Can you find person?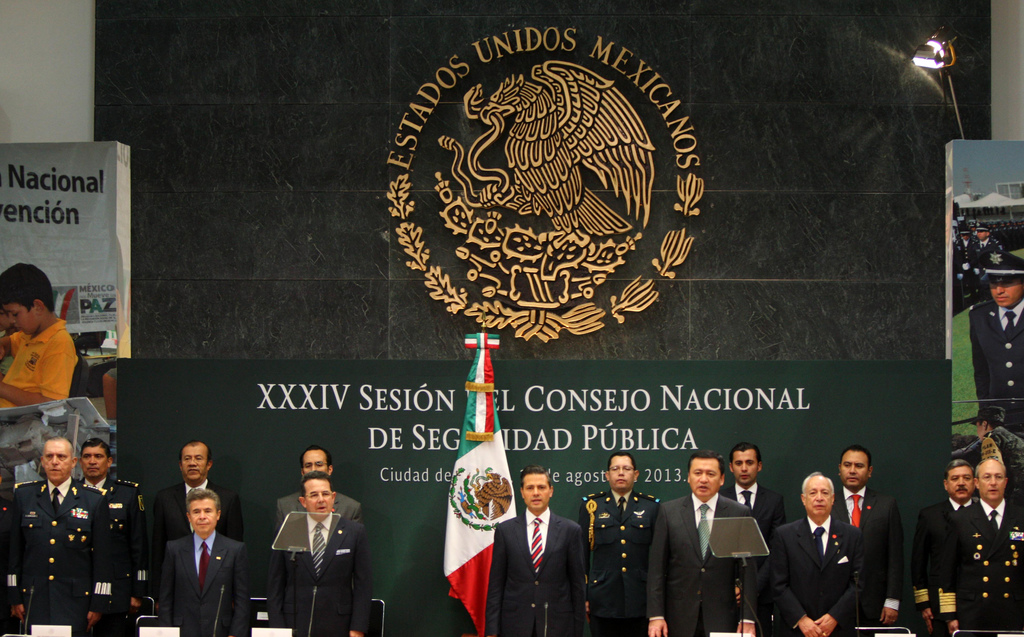
Yes, bounding box: <box>149,442,249,590</box>.
